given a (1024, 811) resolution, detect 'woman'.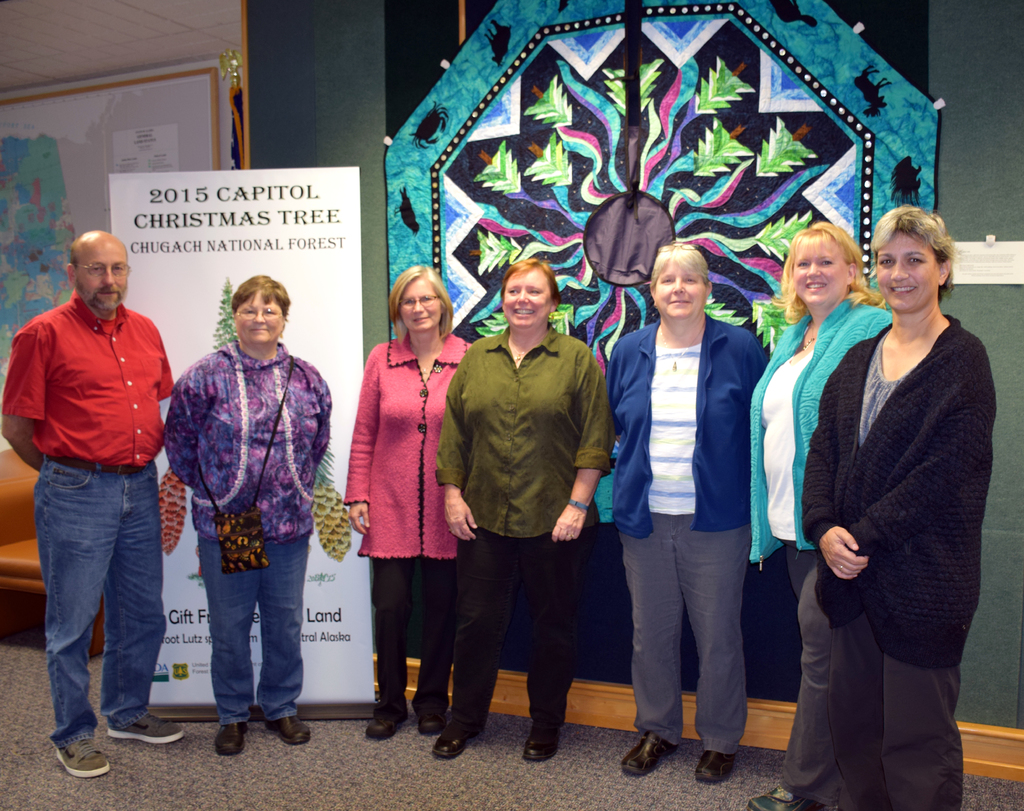
crop(740, 215, 894, 810).
